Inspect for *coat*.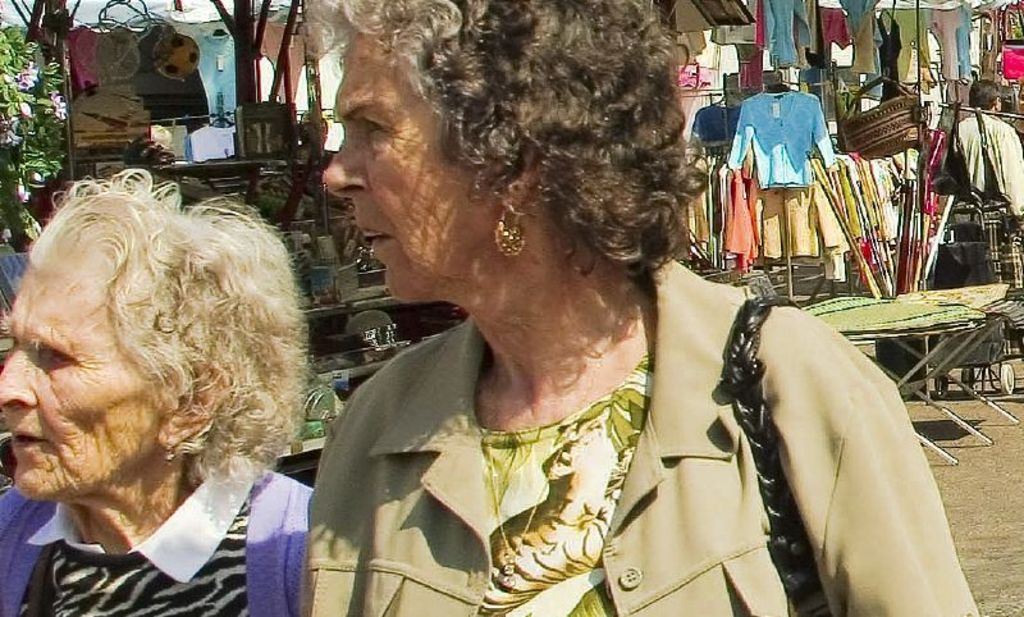
Inspection: <region>292, 248, 983, 616</region>.
